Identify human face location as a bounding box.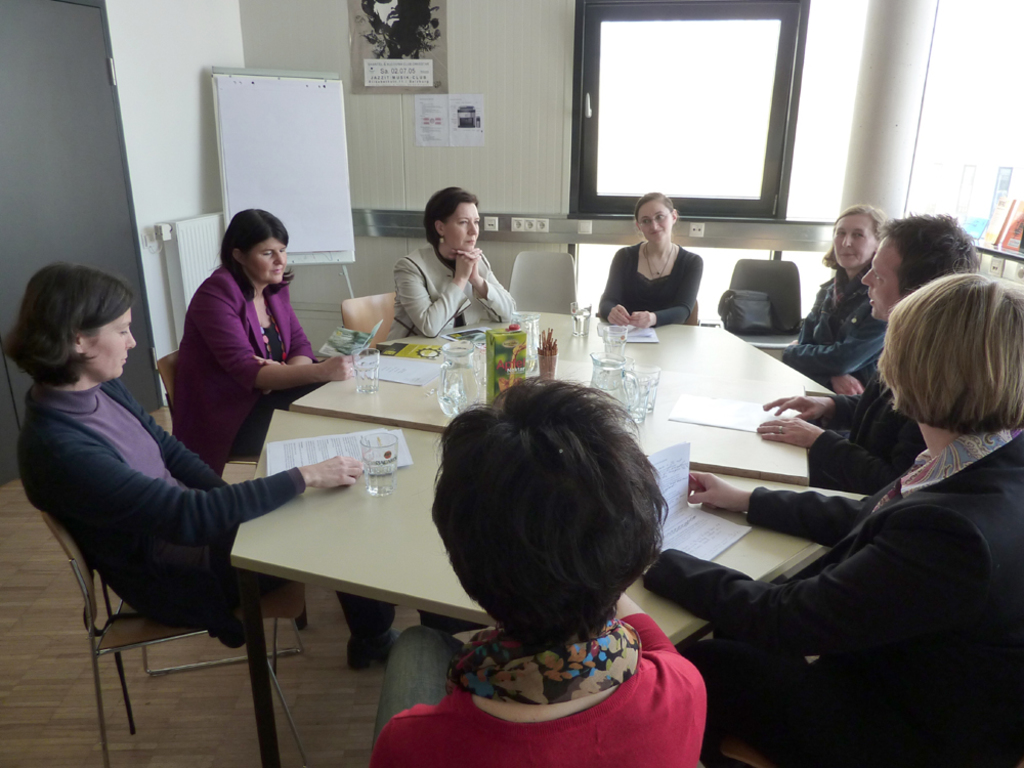
region(243, 236, 289, 288).
